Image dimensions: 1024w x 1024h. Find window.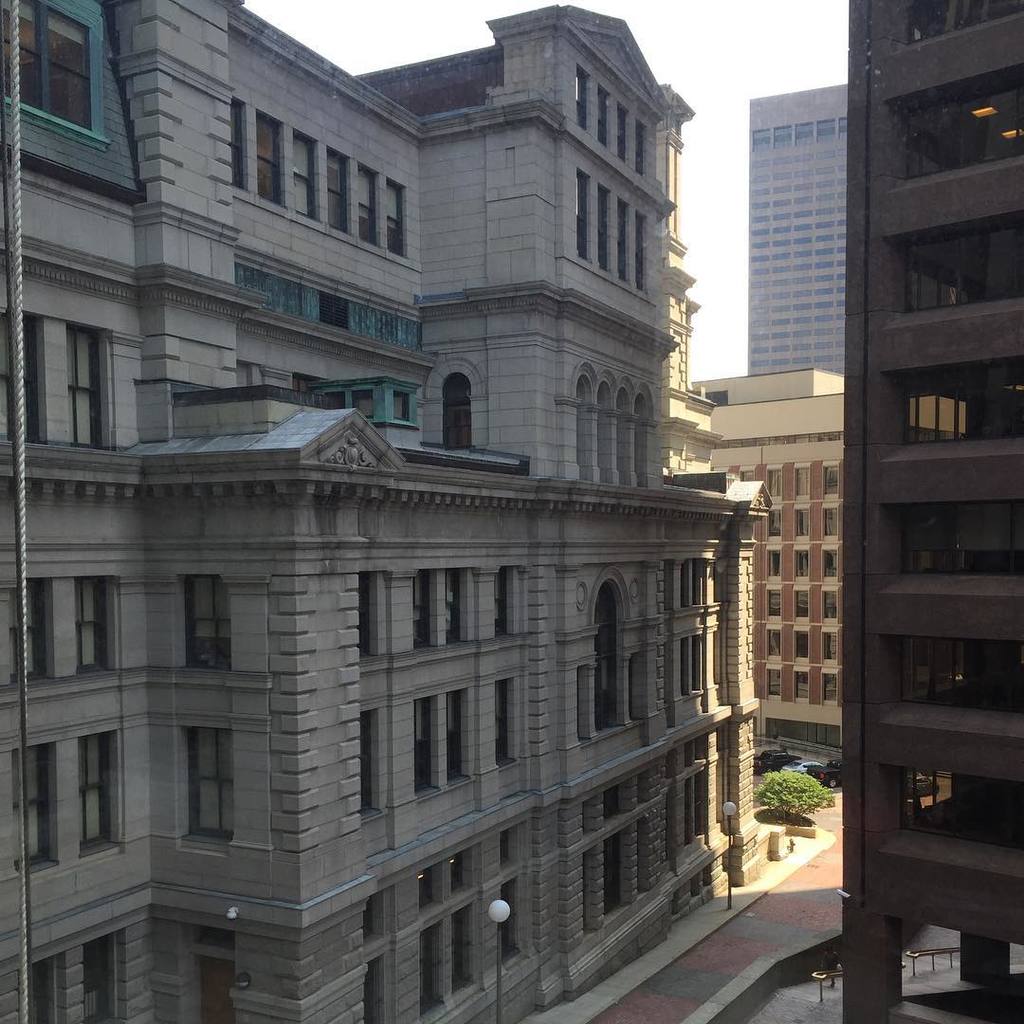
x1=190, y1=736, x2=237, y2=832.
